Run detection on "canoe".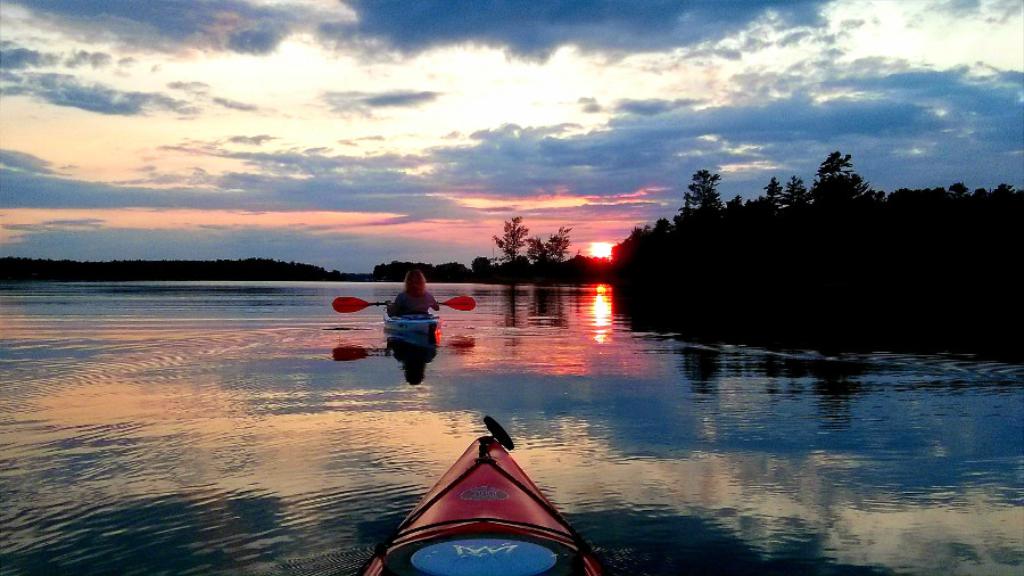
Result: crop(349, 428, 612, 573).
